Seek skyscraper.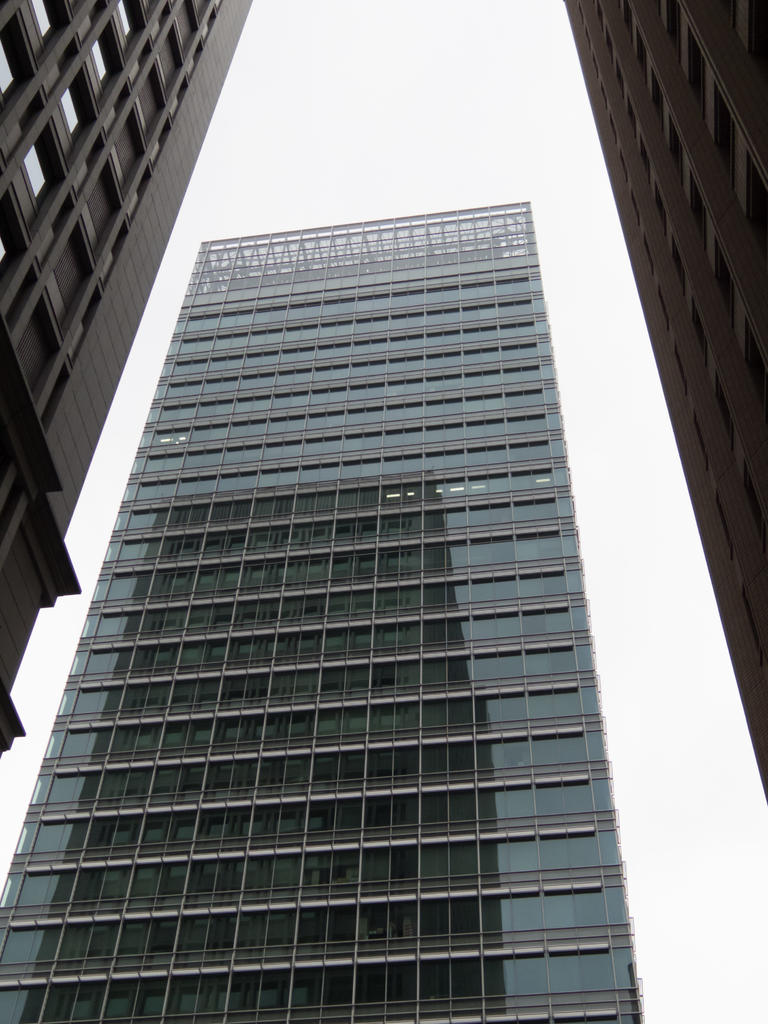
select_region(1, 0, 269, 753).
